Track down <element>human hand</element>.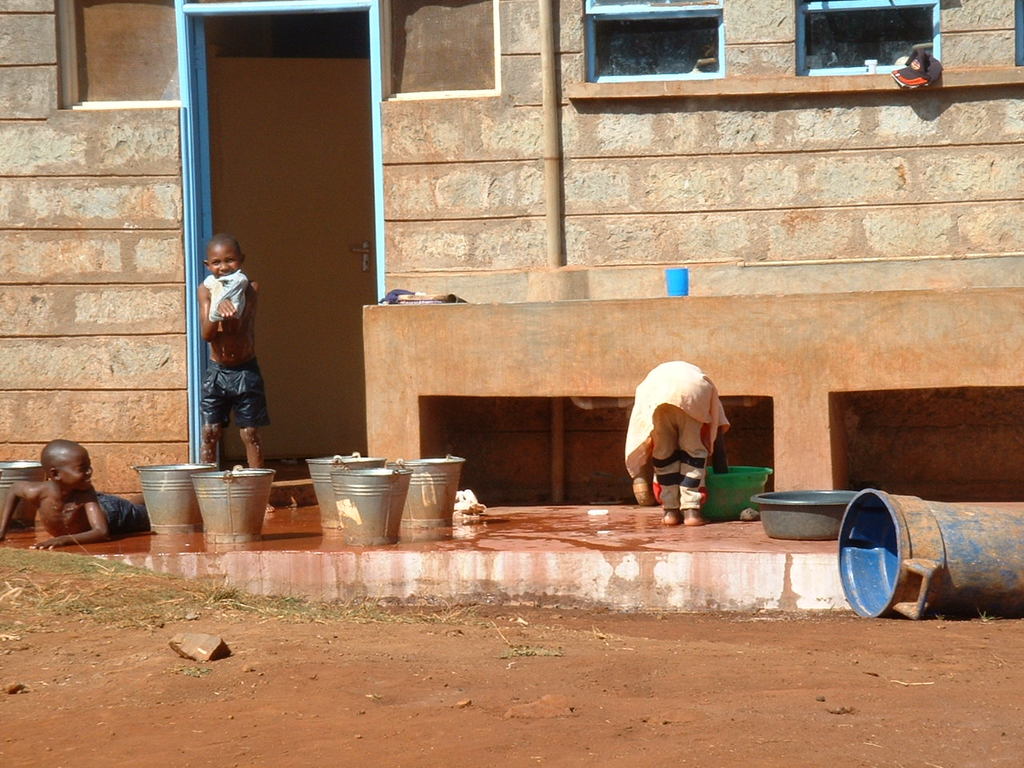
Tracked to {"x1": 634, "y1": 478, "x2": 651, "y2": 499}.
